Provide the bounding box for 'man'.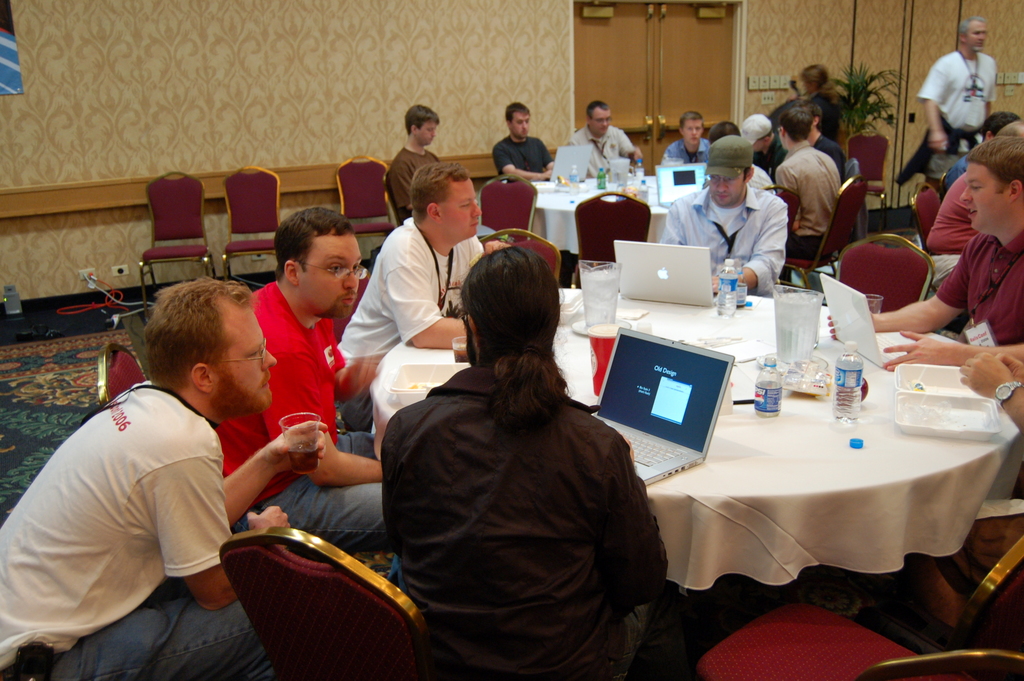
(left=665, top=113, right=712, bottom=162).
